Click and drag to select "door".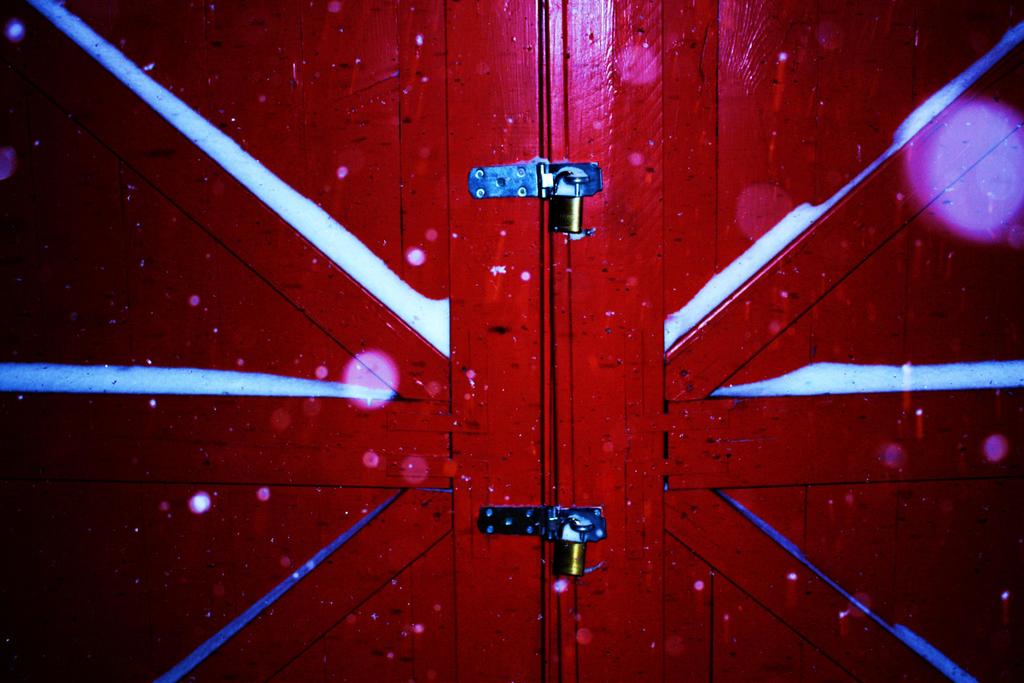
Selection: x1=0 y1=0 x2=1018 y2=682.
